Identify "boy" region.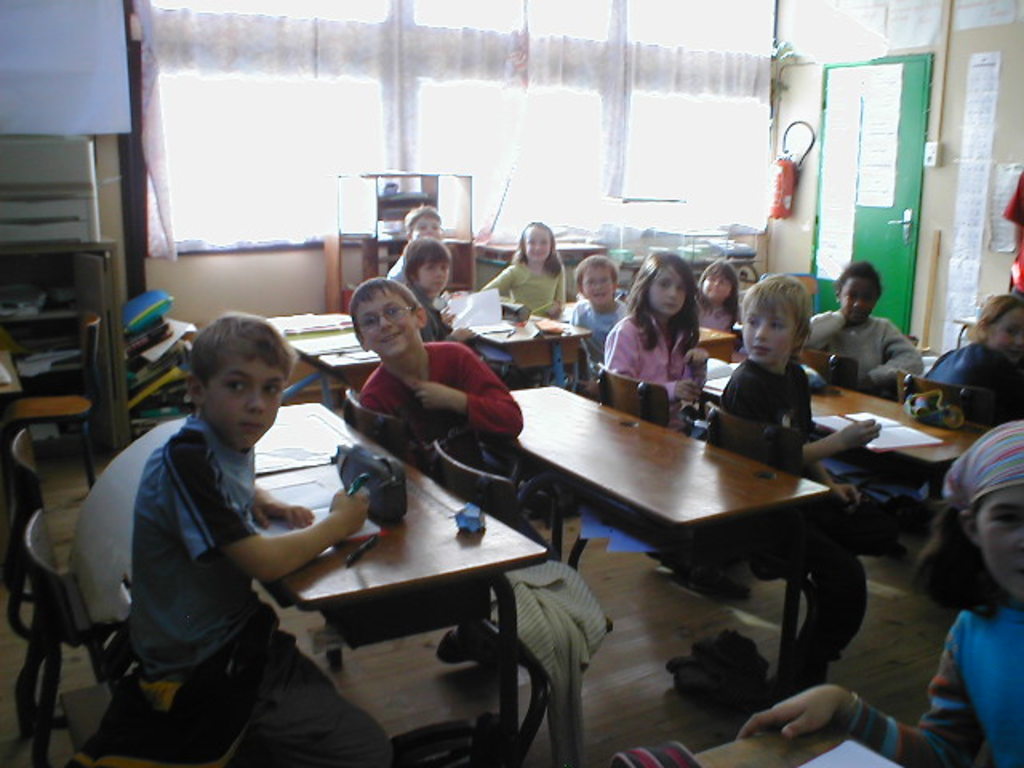
Region: <bbox>342, 277, 520, 456</bbox>.
